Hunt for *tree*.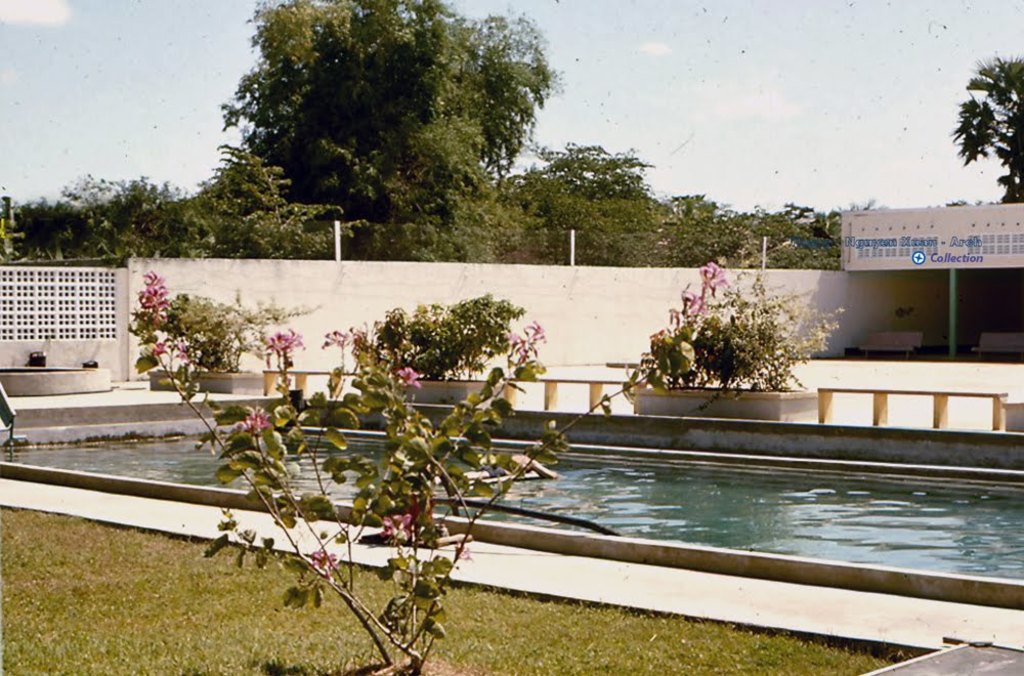
Hunted down at bbox=(958, 51, 1023, 197).
